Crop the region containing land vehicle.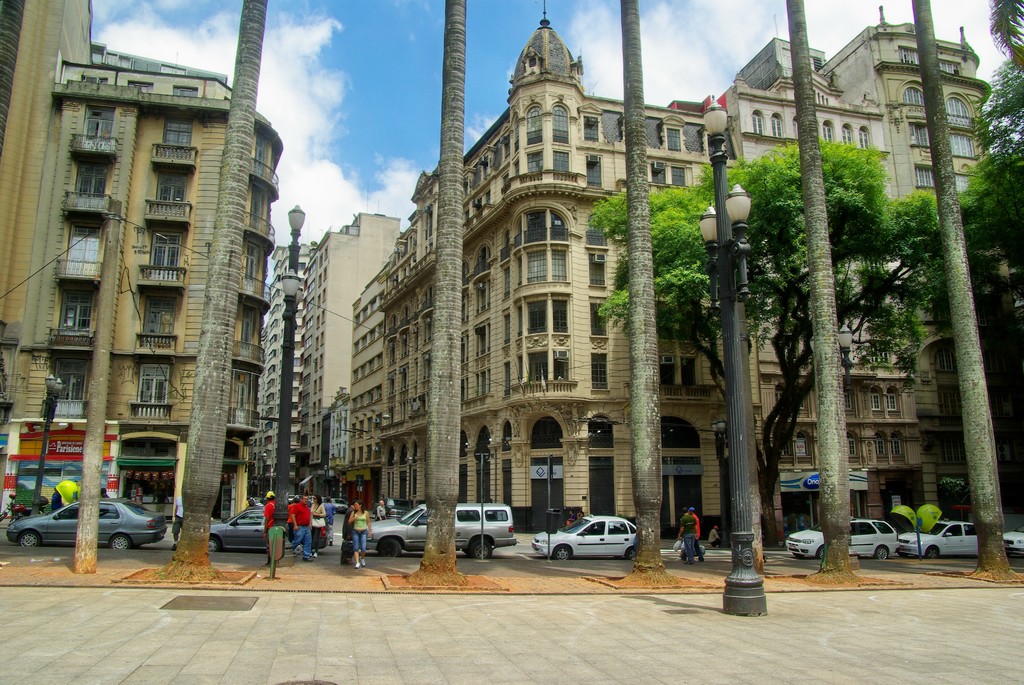
Crop region: bbox=(207, 505, 333, 551).
